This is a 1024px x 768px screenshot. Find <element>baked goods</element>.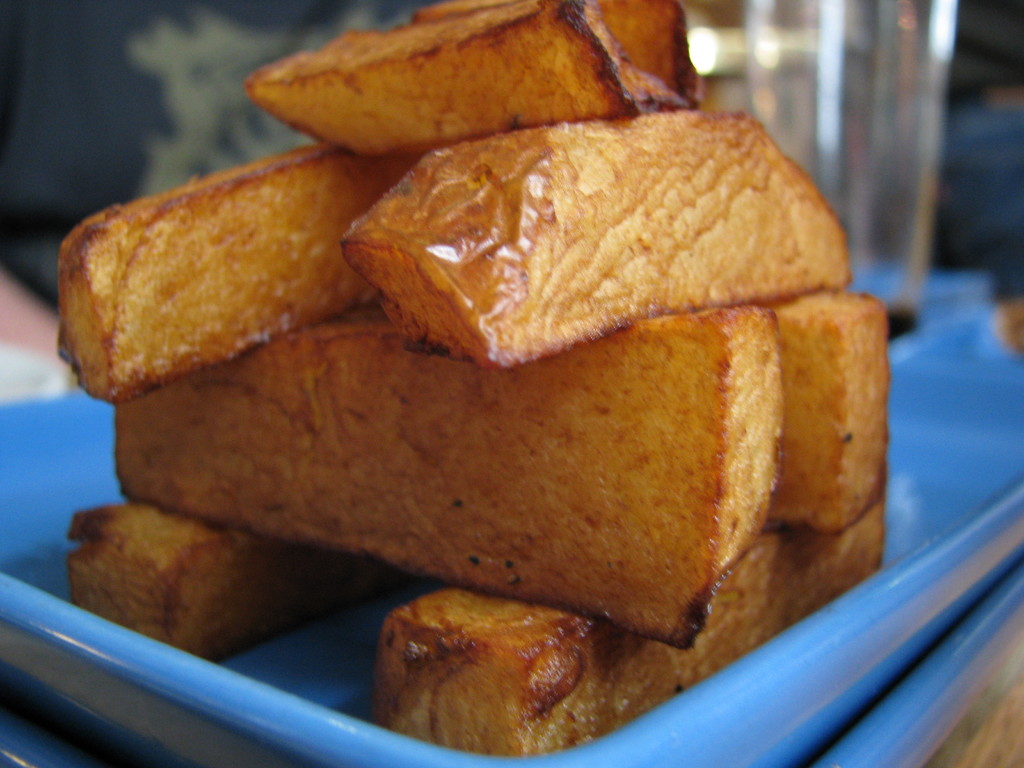
Bounding box: 56, 130, 380, 413.
